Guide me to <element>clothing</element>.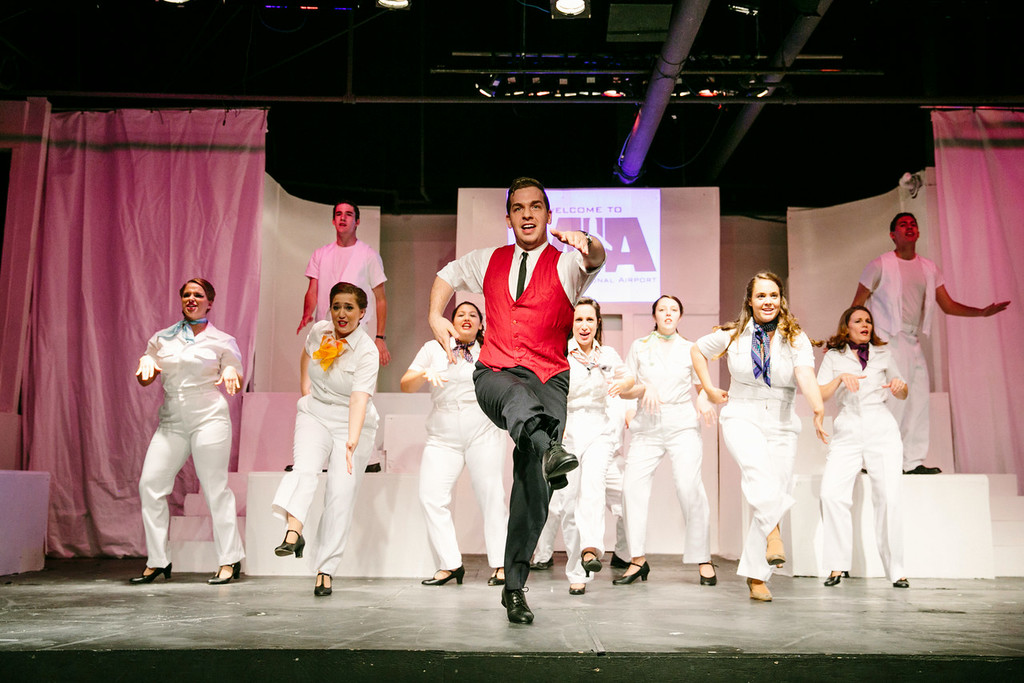
Guidance: region(815, 352, 911, 584).
